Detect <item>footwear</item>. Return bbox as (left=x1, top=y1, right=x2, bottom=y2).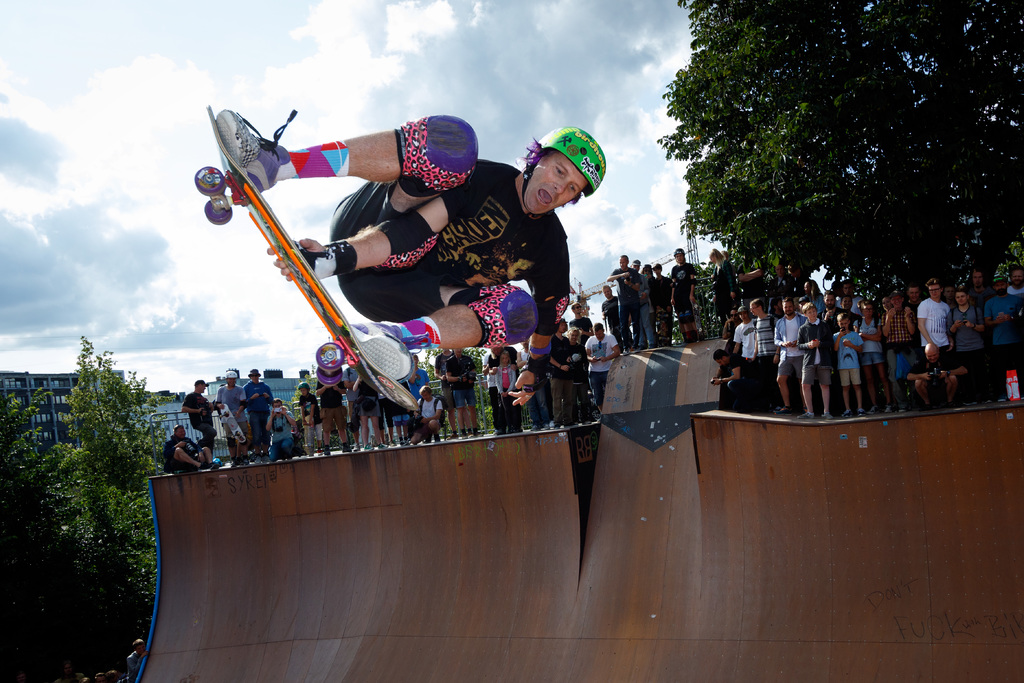
(left=857, top=406, right=866, bottom=420).
